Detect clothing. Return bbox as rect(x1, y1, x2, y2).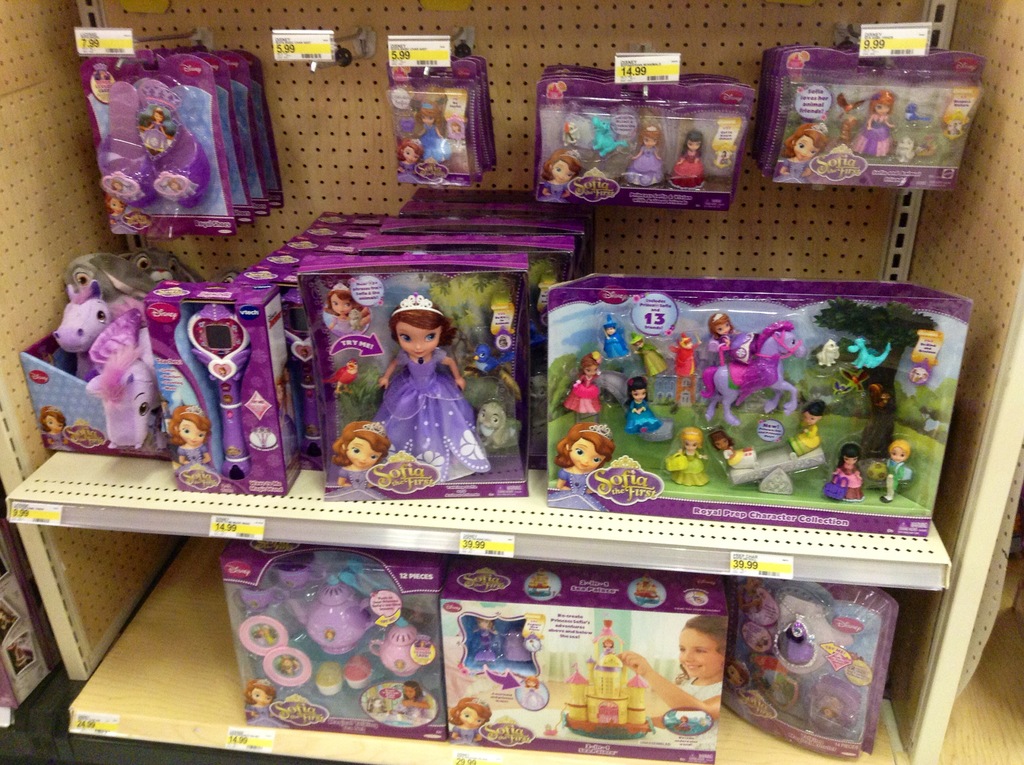
rect(422, 122, 451, 162).
